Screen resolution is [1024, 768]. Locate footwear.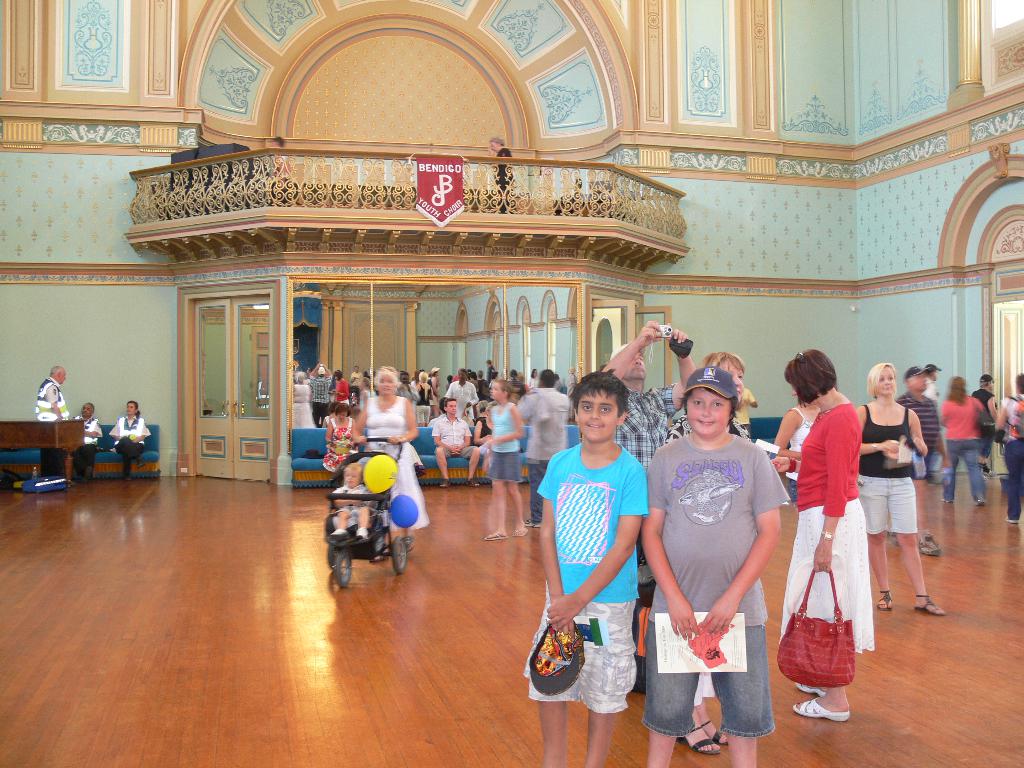
(x1=874, y1=590, x2=895, y2=611).
